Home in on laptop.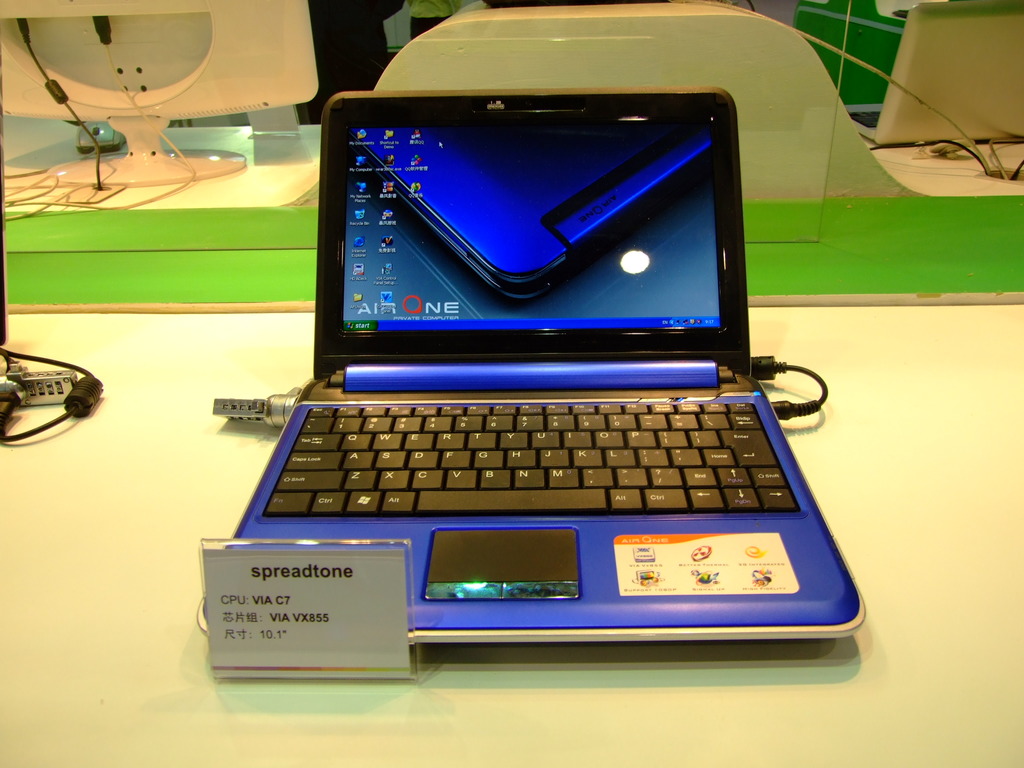
Homed in at box(205, 72, 864, 653).
